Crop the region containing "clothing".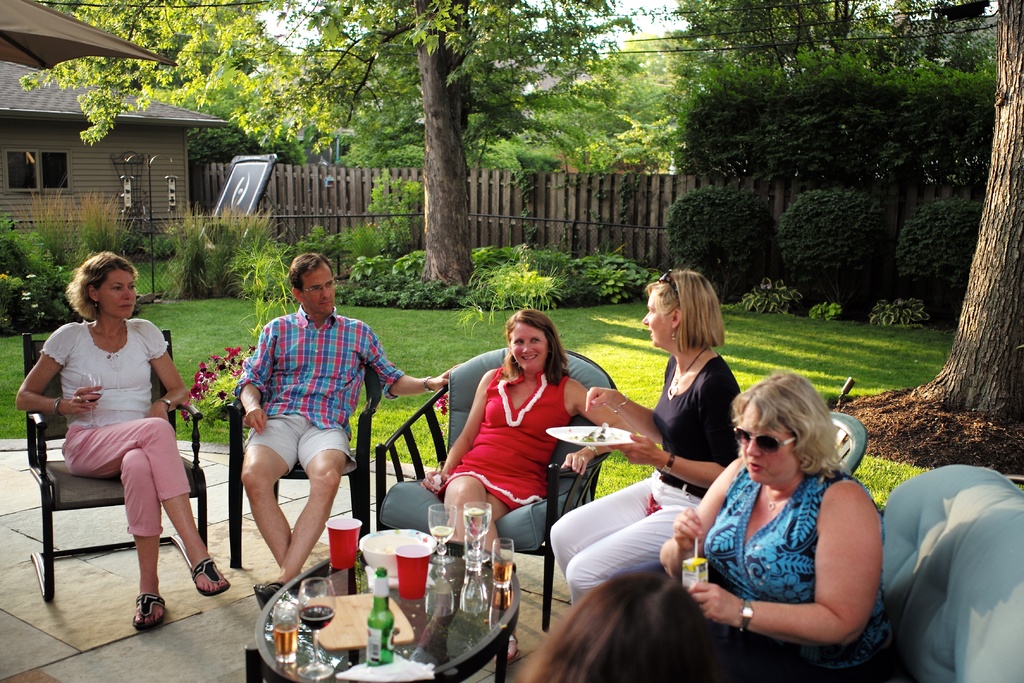
Crop region: {"left": 232, "top": 306, "right": 402, "bottom": 473}.
